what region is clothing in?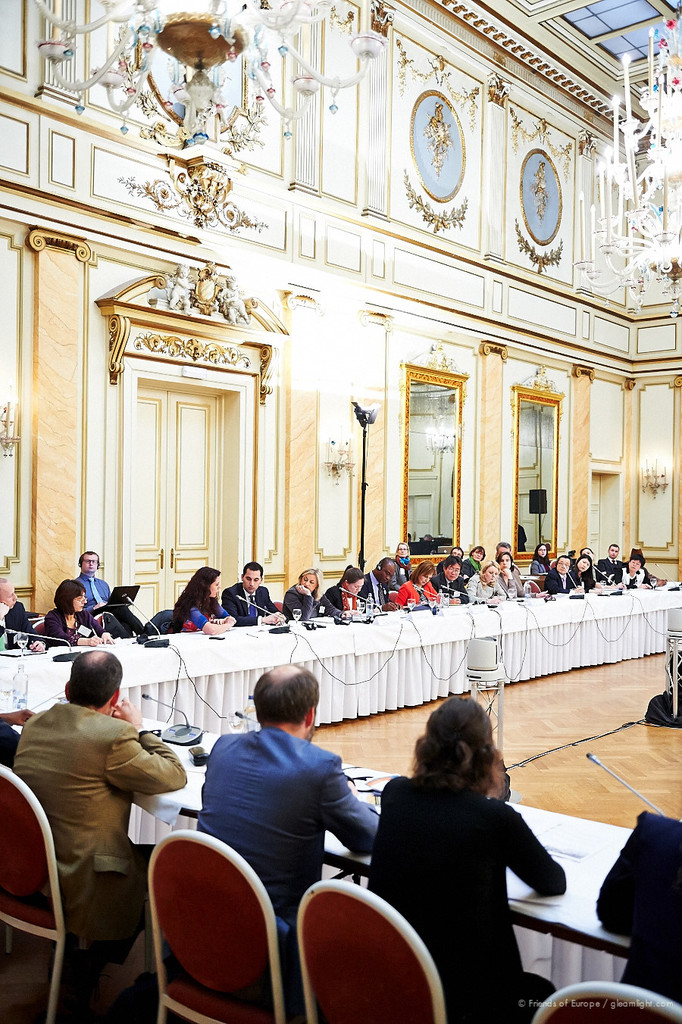
(x1=356, y1=570, x2=386, y2=605).
